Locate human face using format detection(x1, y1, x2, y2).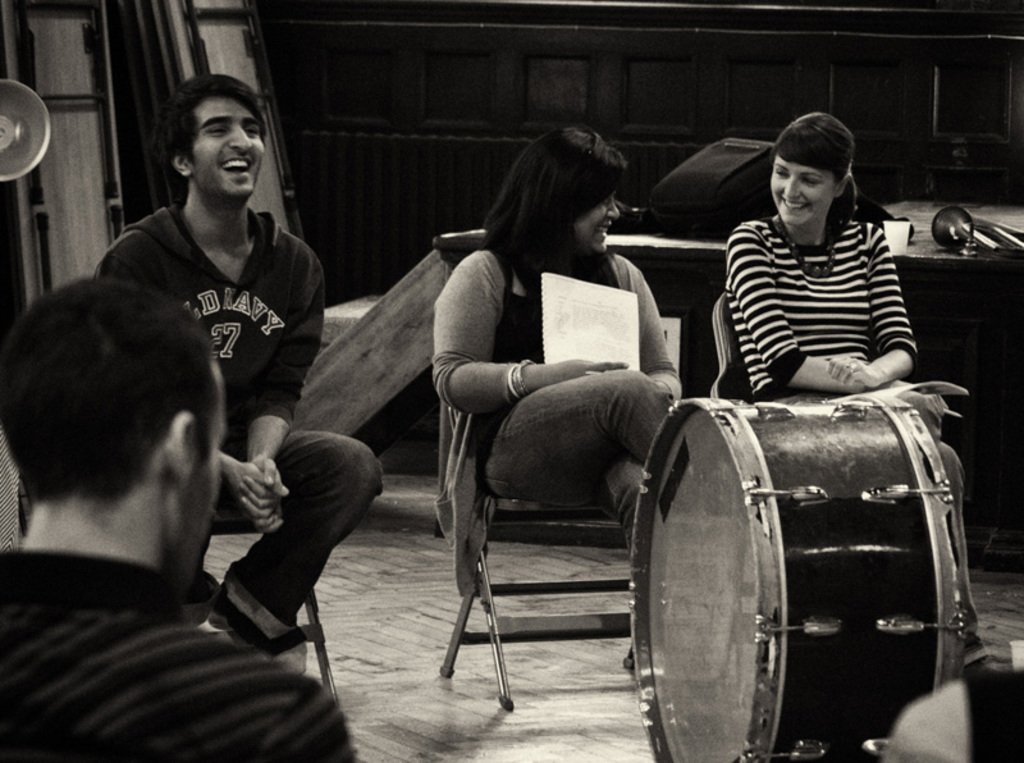
detection(768, 155, 842, 225).
